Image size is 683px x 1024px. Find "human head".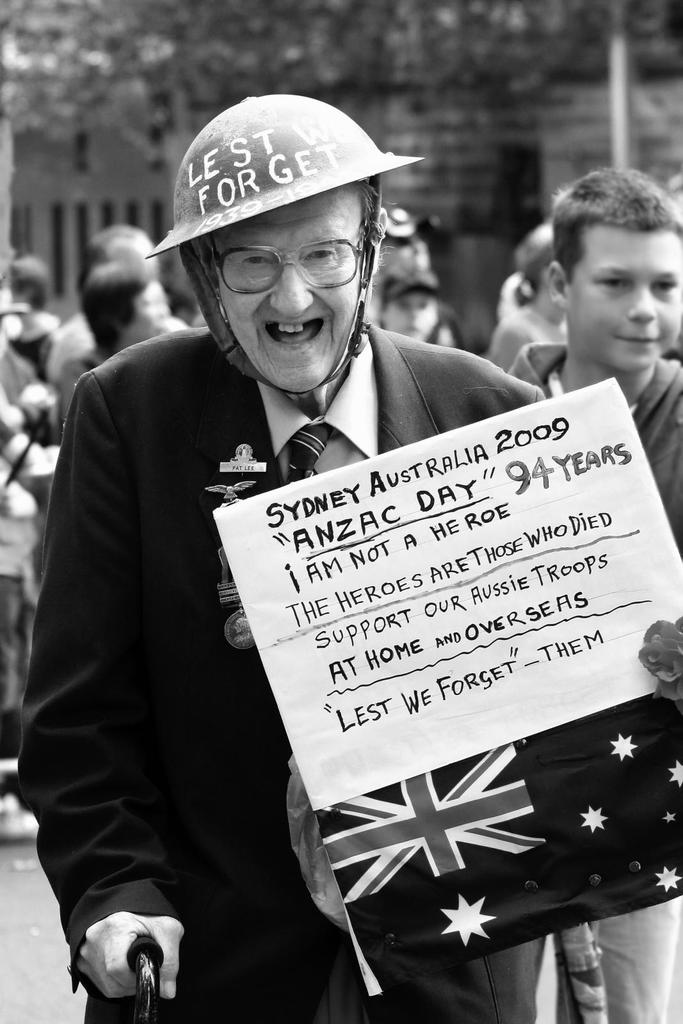
pyautogui.locateOnScreen(84, 261, 168, 354).
